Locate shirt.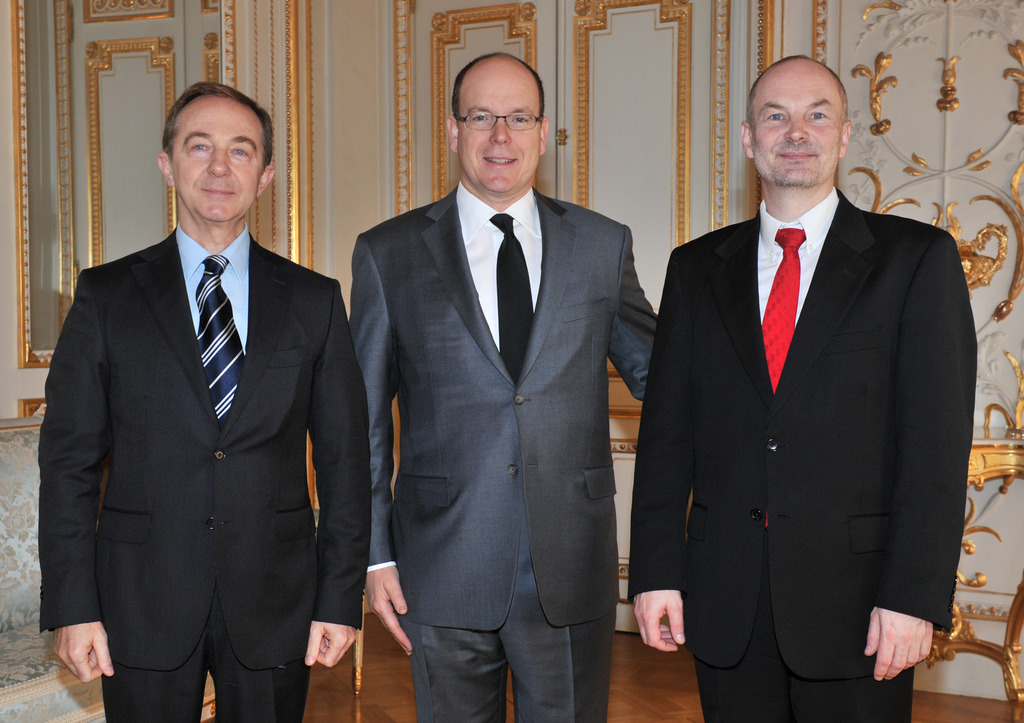
Bounding box: [left=367, top=183, right=538, bottom=571].
